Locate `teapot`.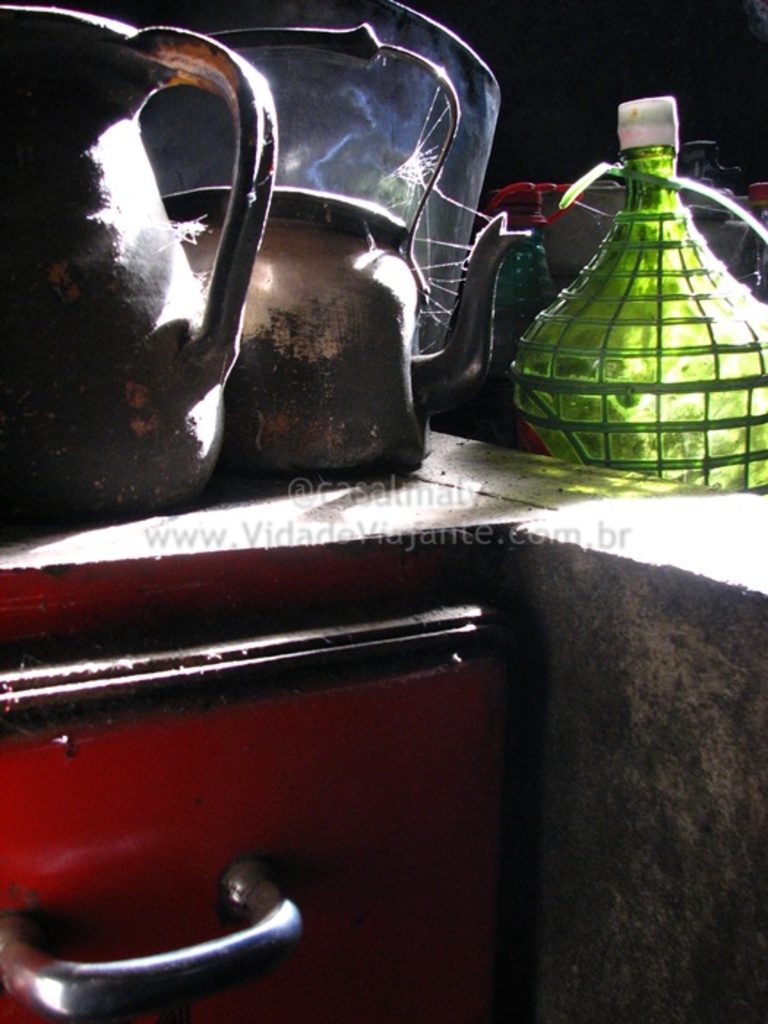
Bounding box: locate(151, 22, 532, 490).
